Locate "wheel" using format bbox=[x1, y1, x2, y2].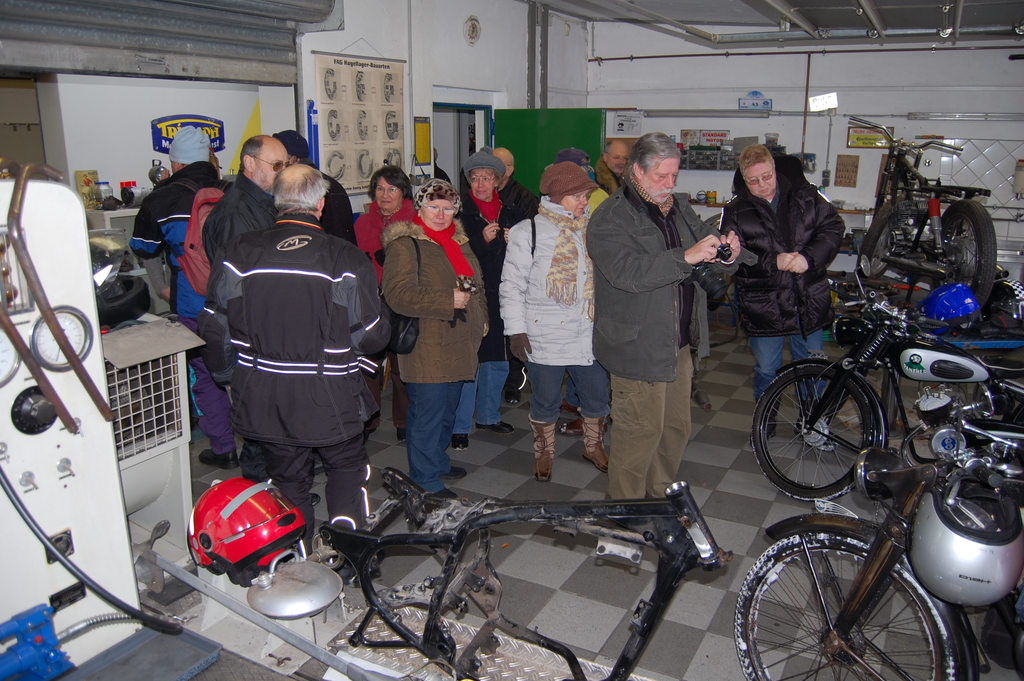
bbox=[856, 188, 916, 283].
